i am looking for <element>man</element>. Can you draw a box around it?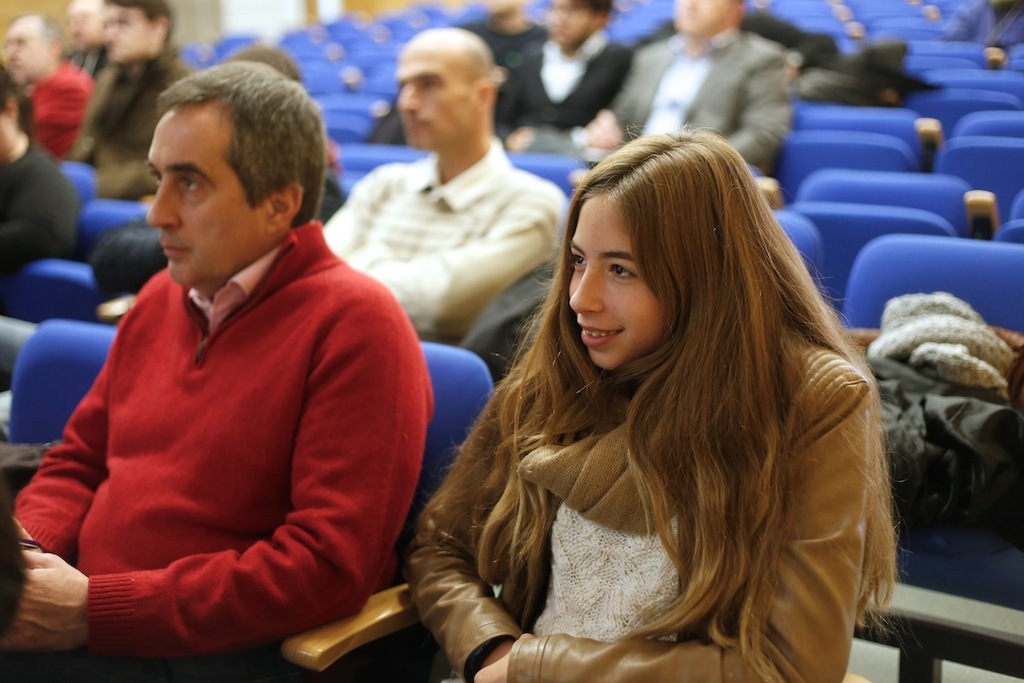
Sure, the bounding box is 0, 66, 79, 283.
